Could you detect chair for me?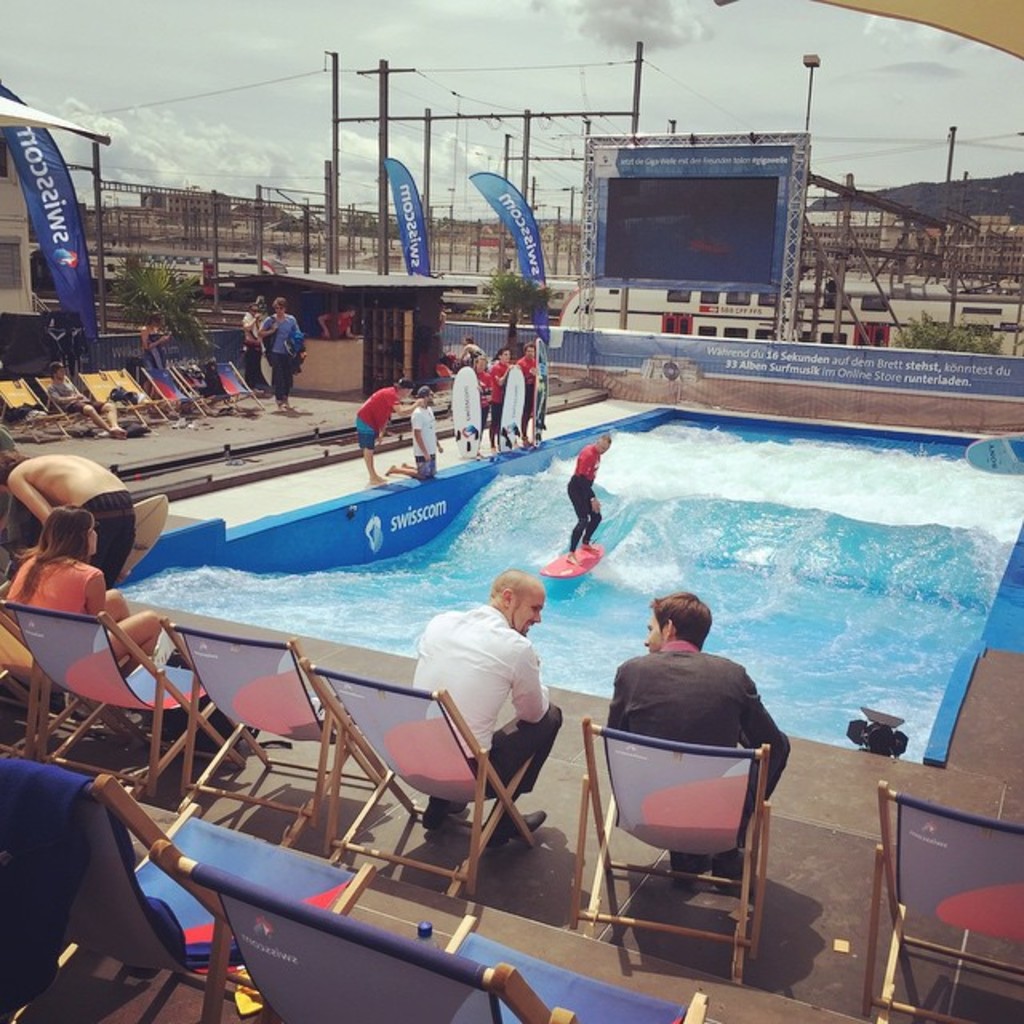
Detection result: pyautogui.locateOnScreen(0, 739, 368, 1022).
